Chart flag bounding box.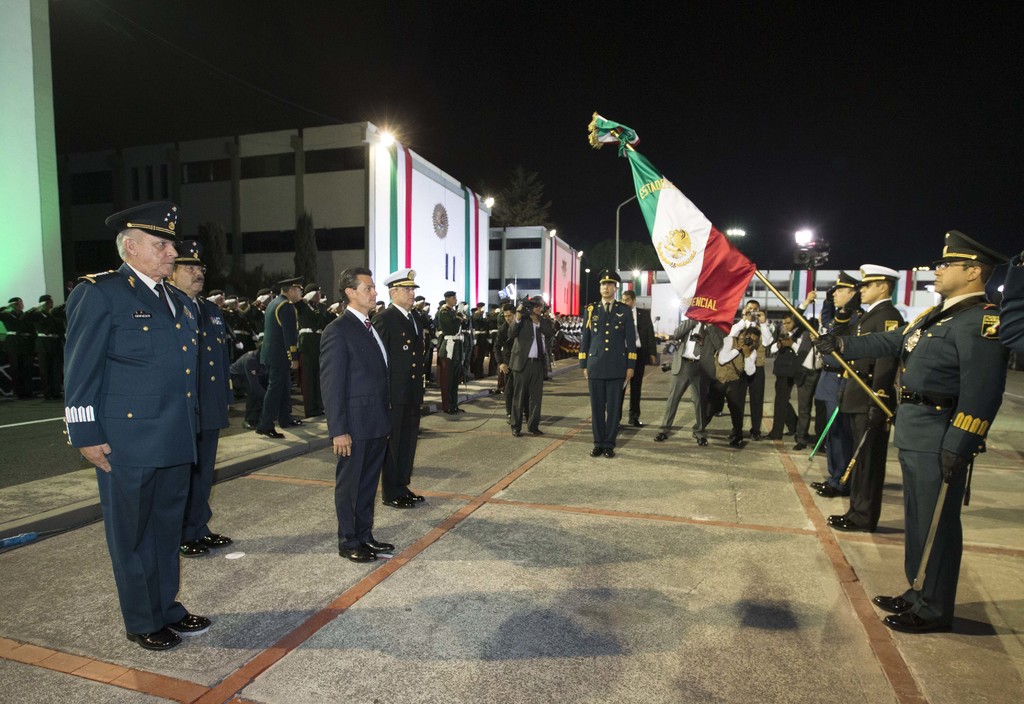
Charted: BBox(792, 266, 815, 314).
